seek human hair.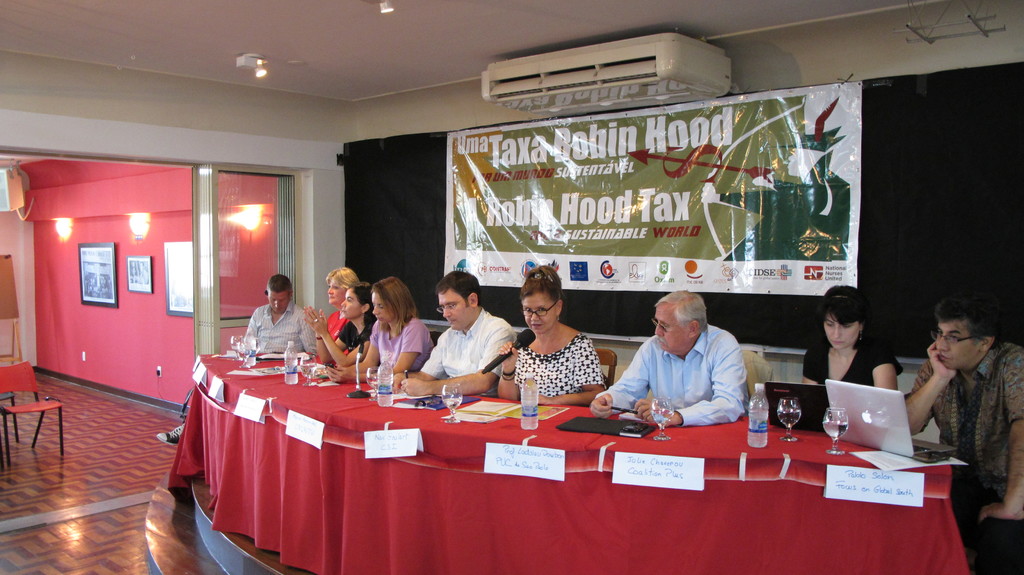
Rect(266, 271, 293, 300).
